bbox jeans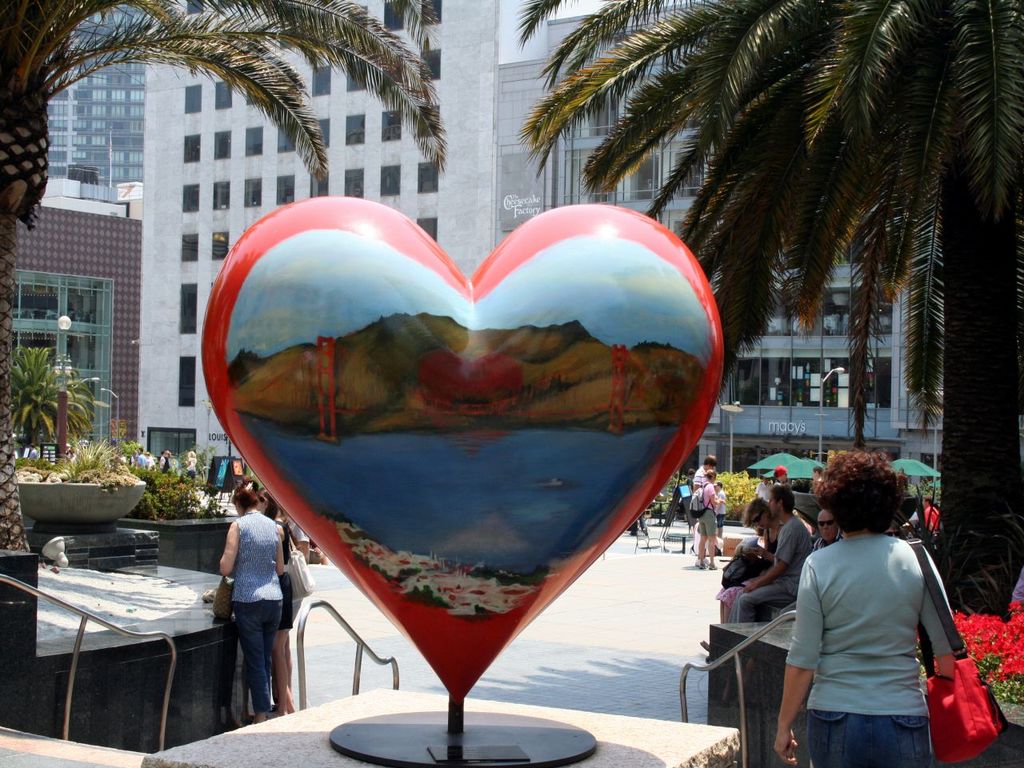
(699, 508, 721, 538)
